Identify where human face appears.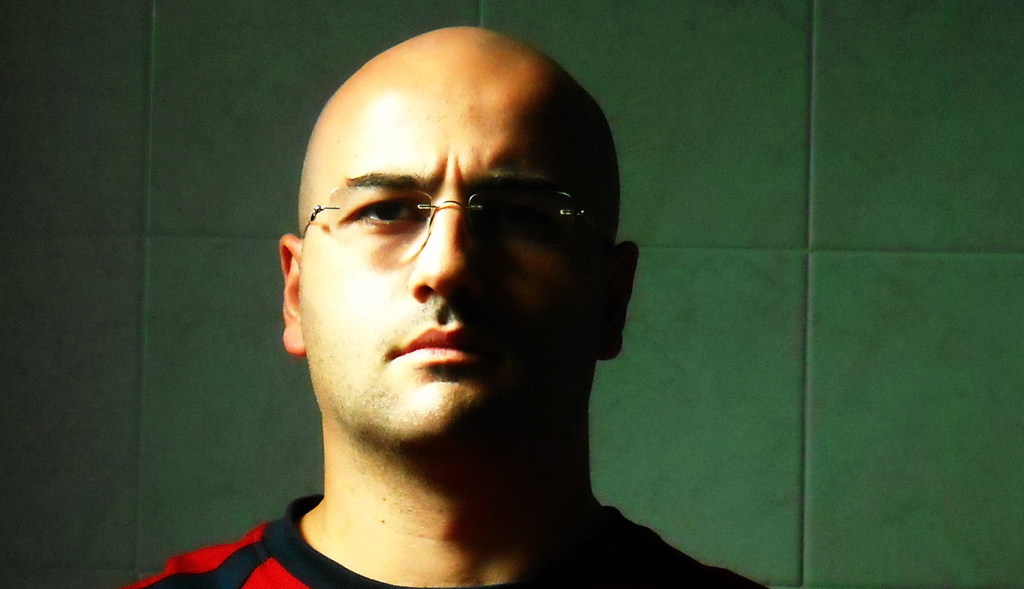
Appears at bbox(296, 29, 607, 465).
